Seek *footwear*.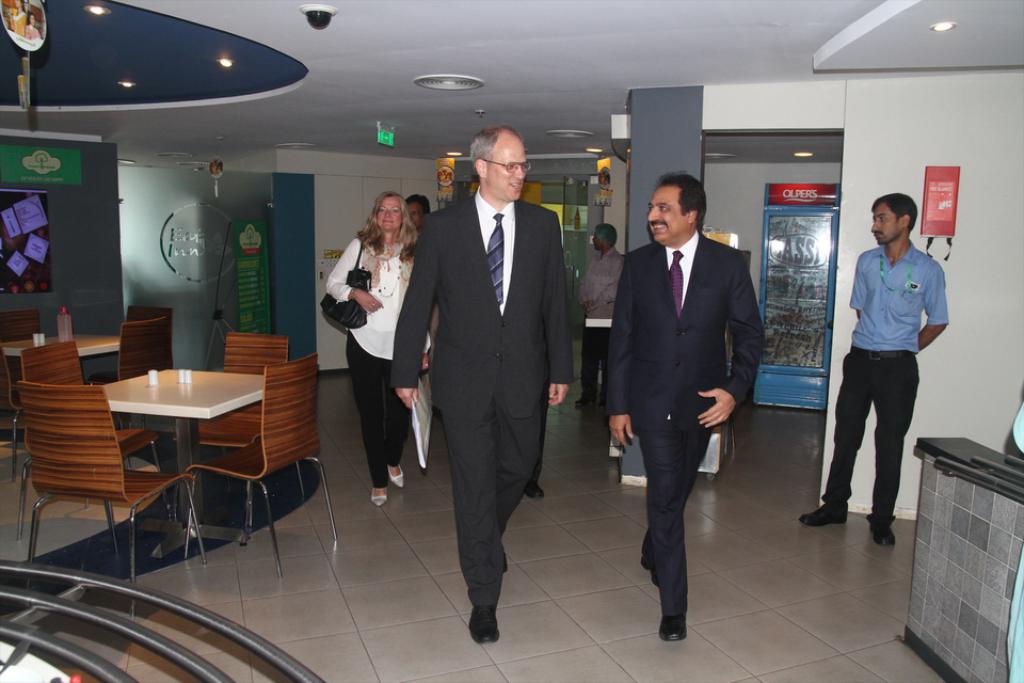
locate(577, 392, 597, 403).
